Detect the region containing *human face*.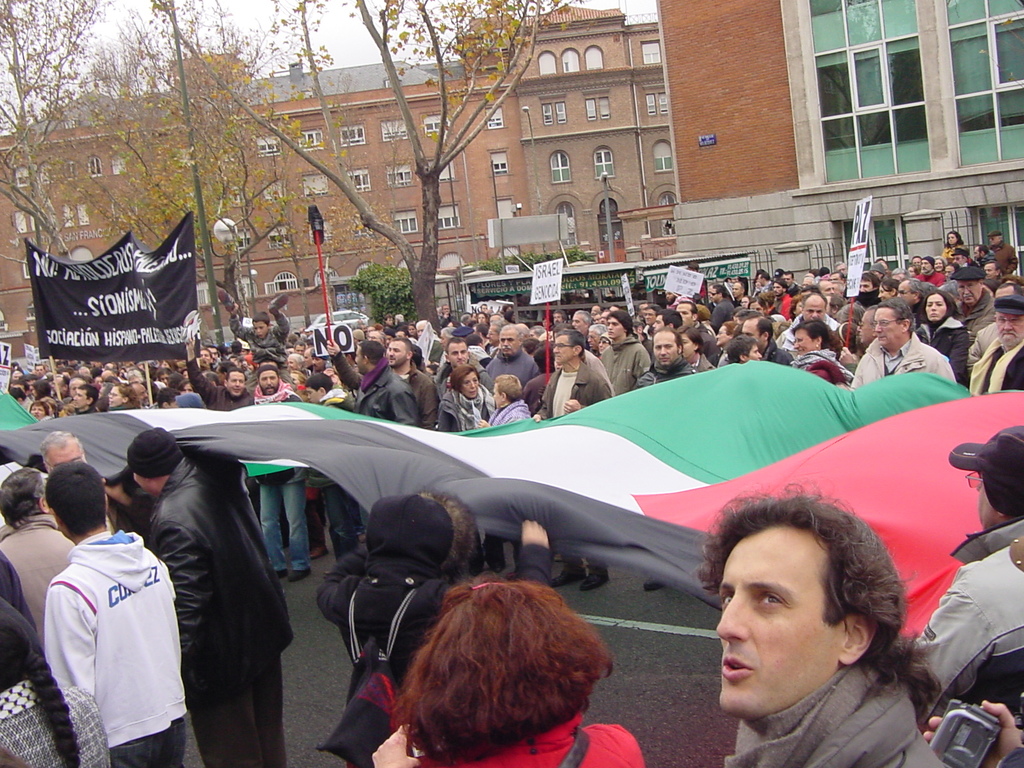
Rect(445, 343, 466, 370).
